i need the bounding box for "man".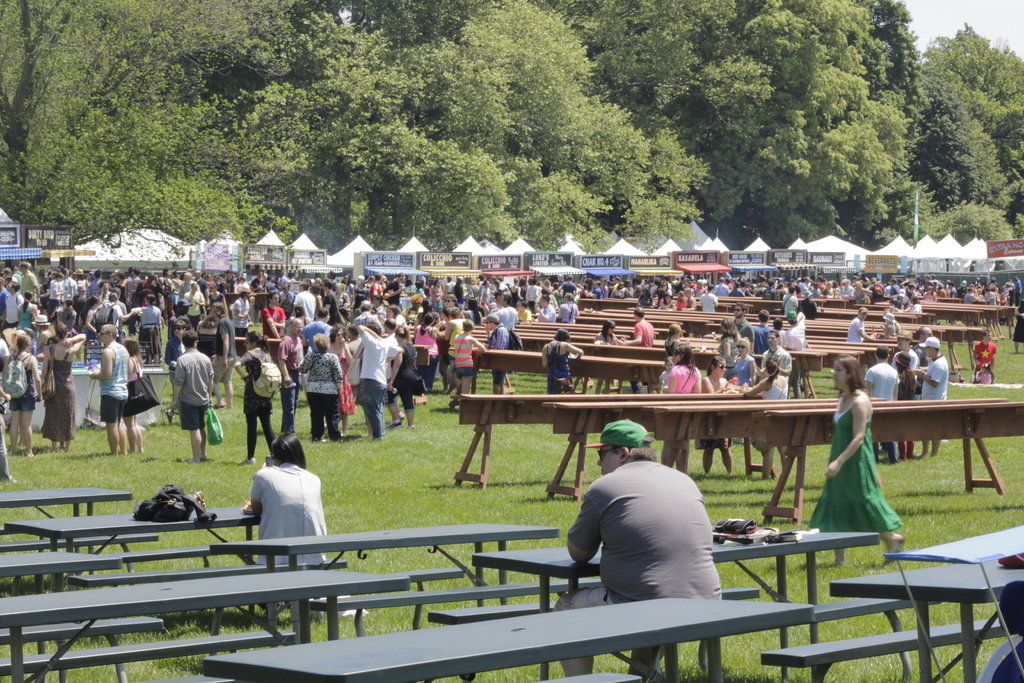
Here it is: box(385, 272, 407, 304).
